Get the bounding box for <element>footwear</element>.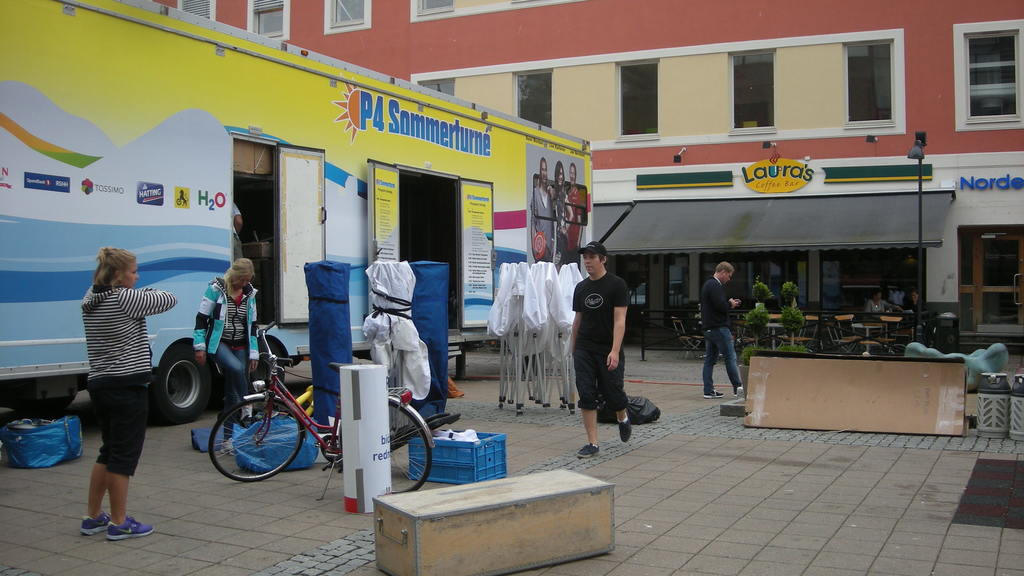
(left=732, top=393, right=738, bottom=396).
